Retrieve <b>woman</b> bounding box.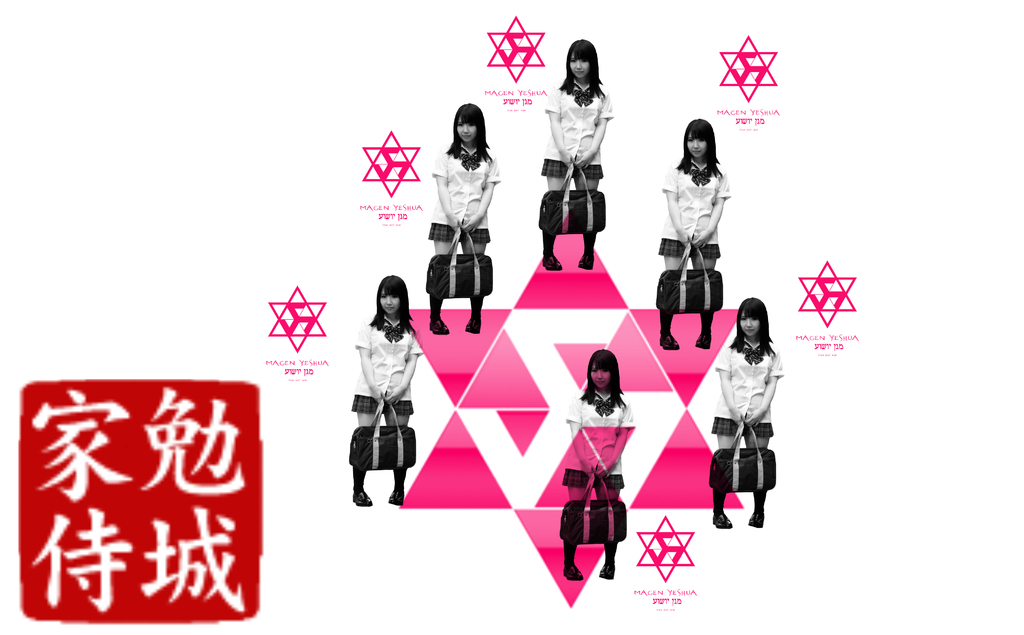
Bounding box: {"x1": 706, "y1": 289, "x2": 788, "y2": 531}.
